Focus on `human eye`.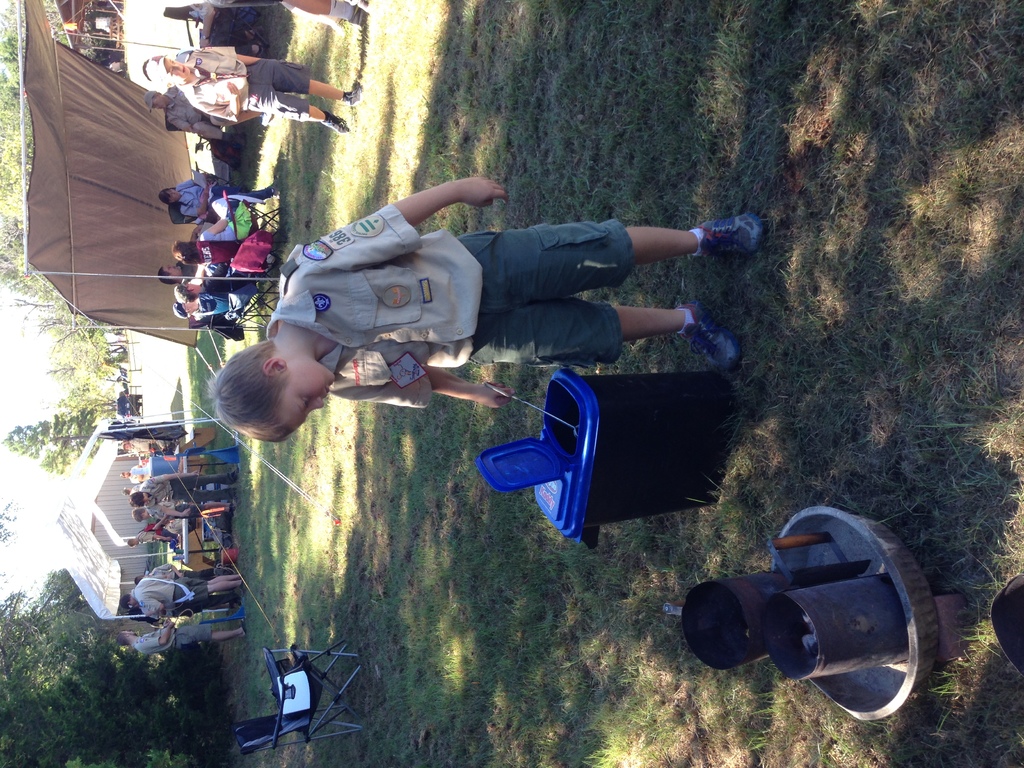
Focused at (x1=169, y1=58, x2=175, y2=66).
